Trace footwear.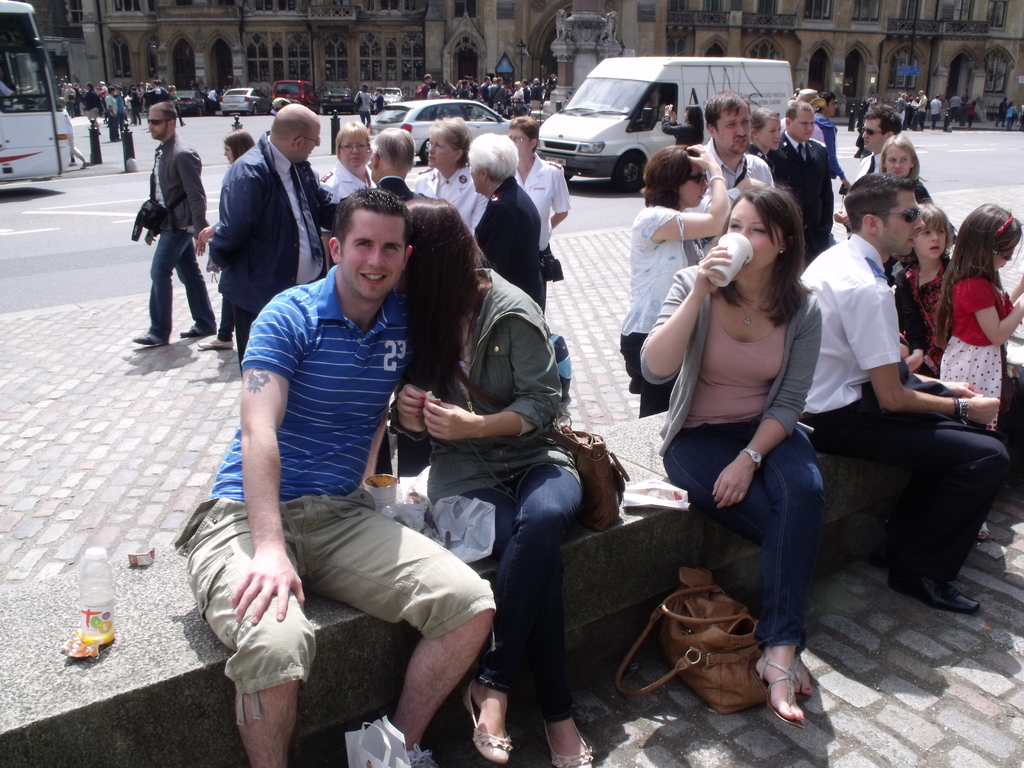
Traced to region(198, 339, 236, 349).
